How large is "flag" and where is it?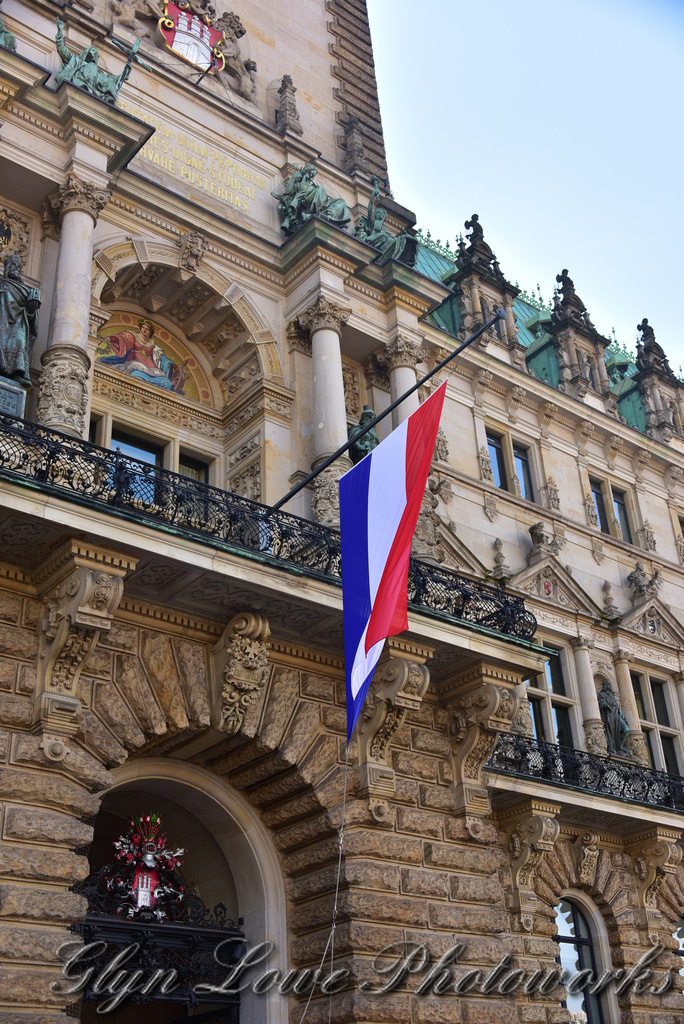
Bounding box: <box>339,369,450,749</box>.
